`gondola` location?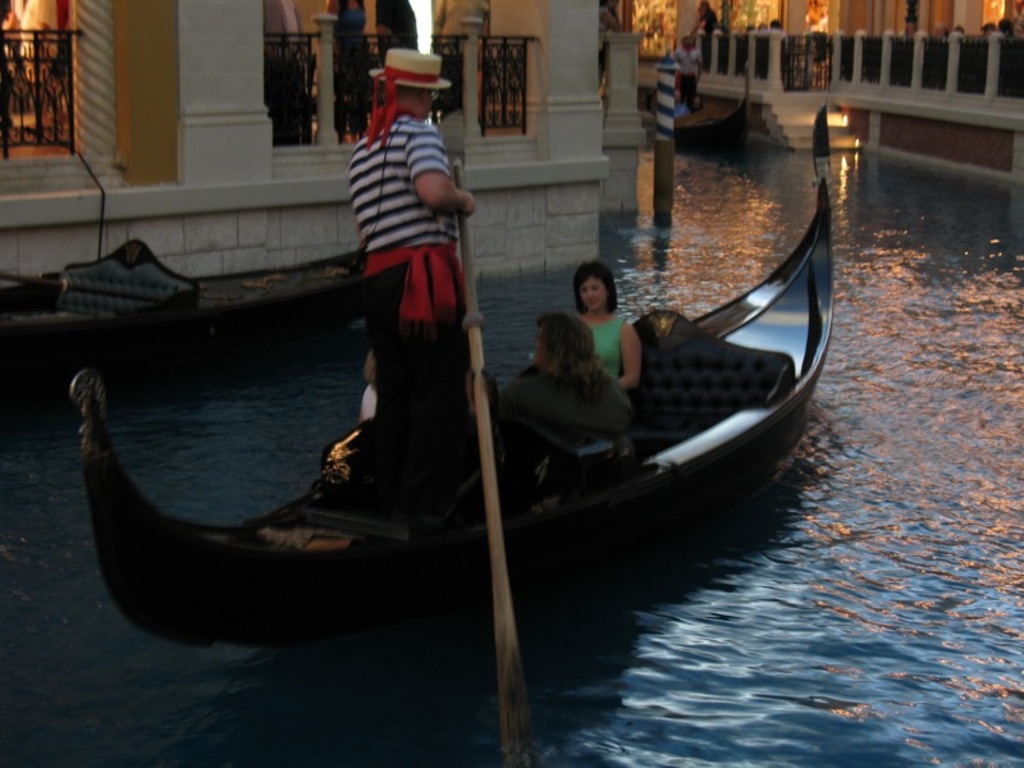
Rect(65, 104, 826, 666)
